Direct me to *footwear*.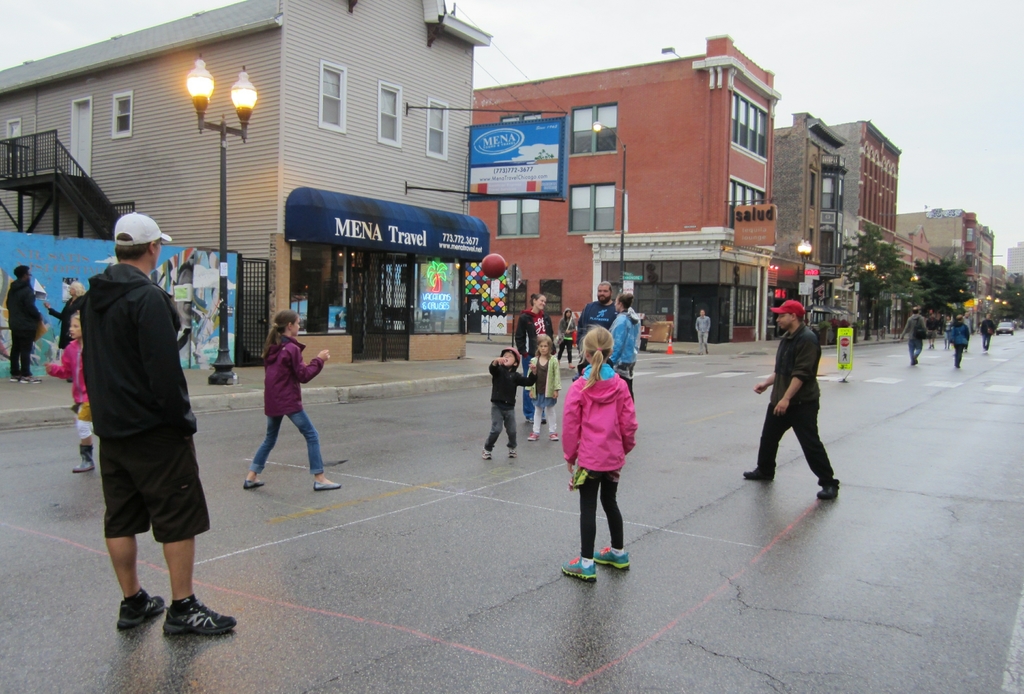
Direction: 568,363,573,367.
